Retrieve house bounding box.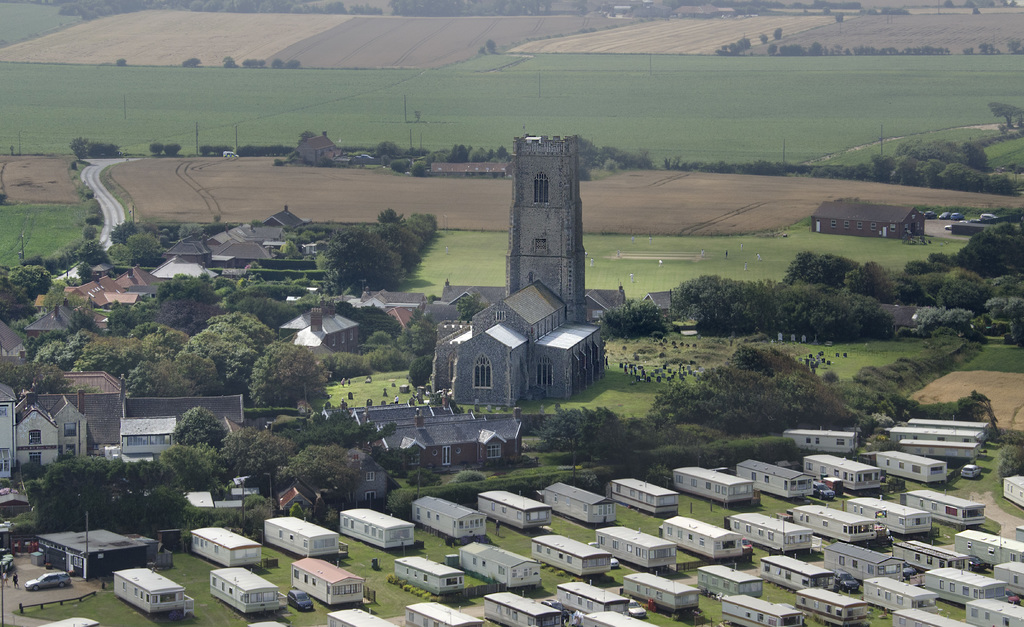
Bounding box: Rect(428, 165, 504, 179).
